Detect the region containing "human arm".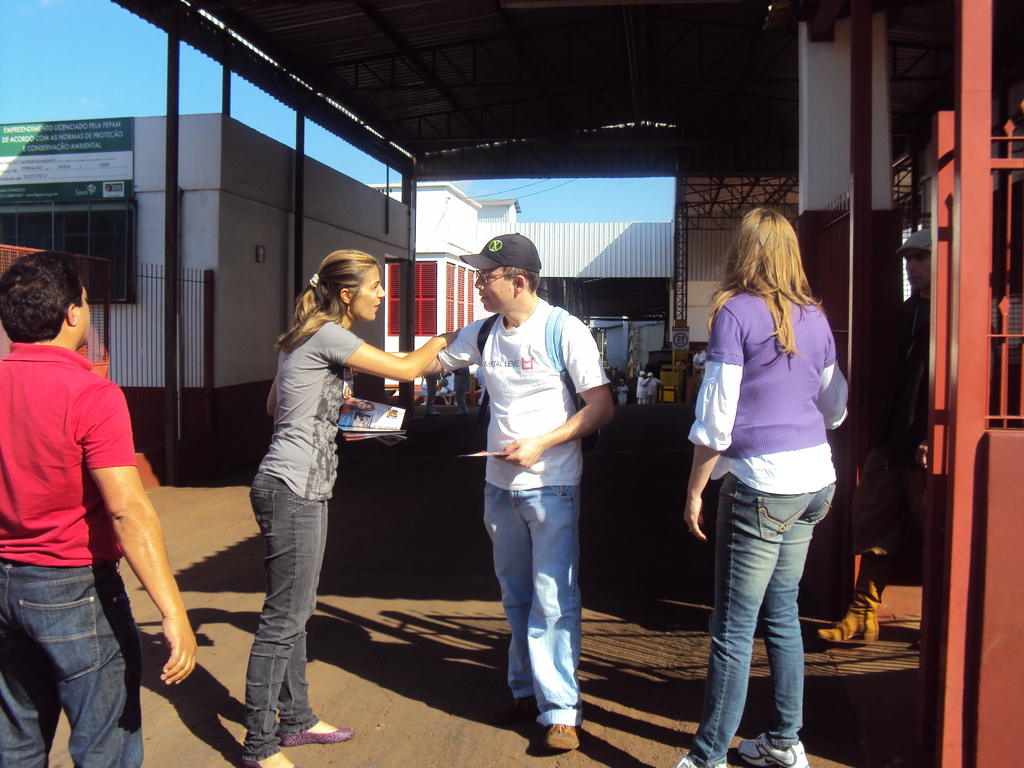
left=386, top=316, right=484, bottom=380.
